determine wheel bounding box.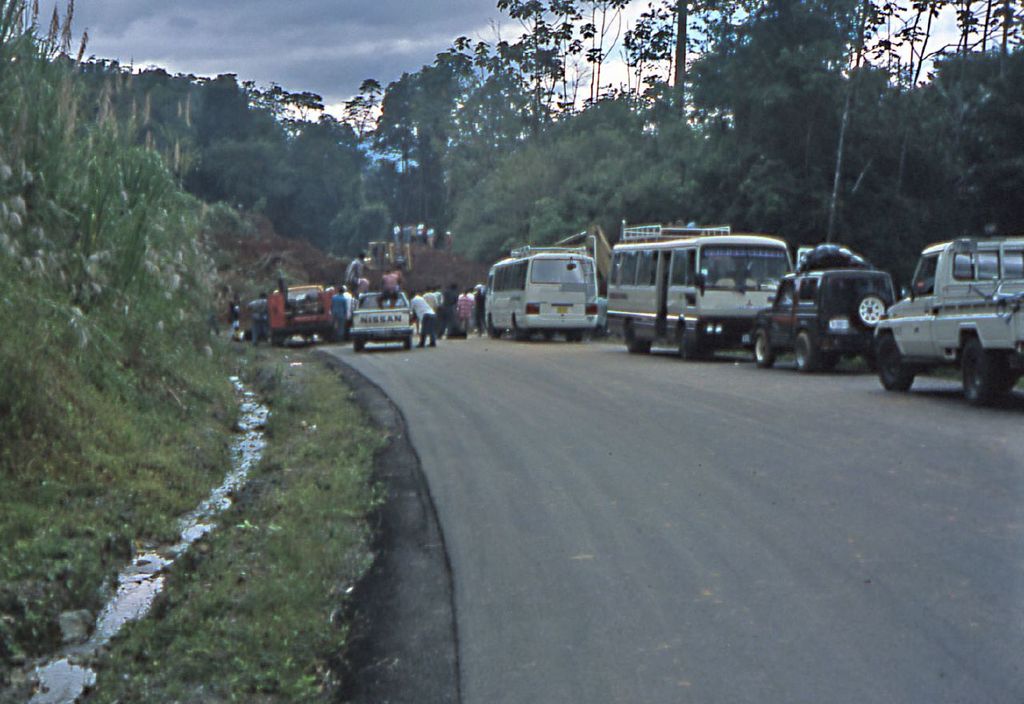
Determined: (626, 322, 641, 351).
